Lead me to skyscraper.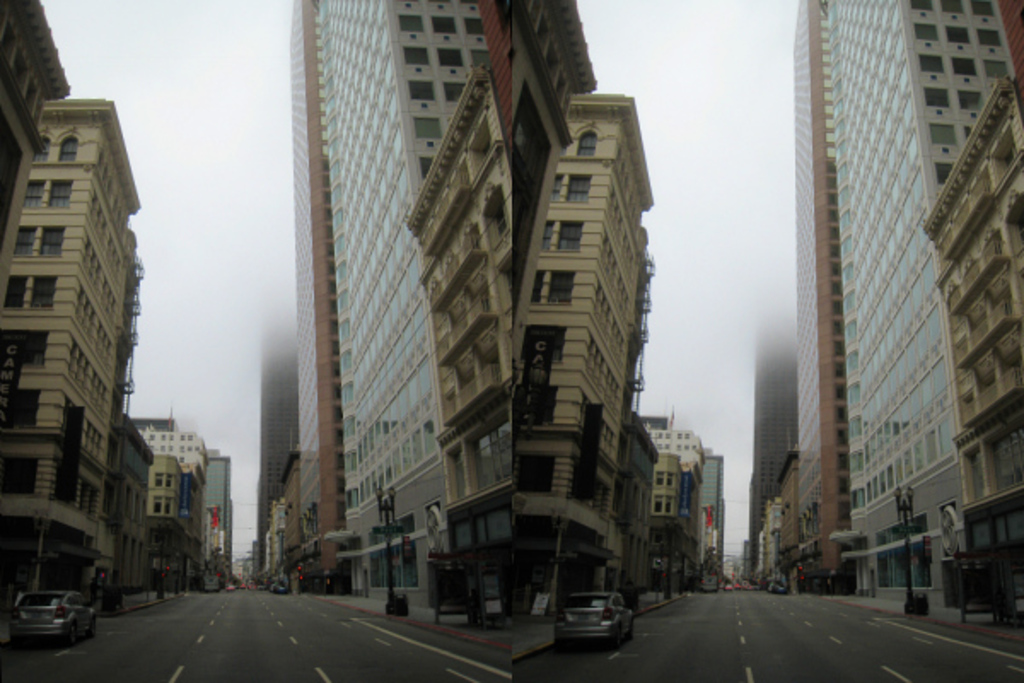
Lead to bbox=(0, 92, 114, 606).
